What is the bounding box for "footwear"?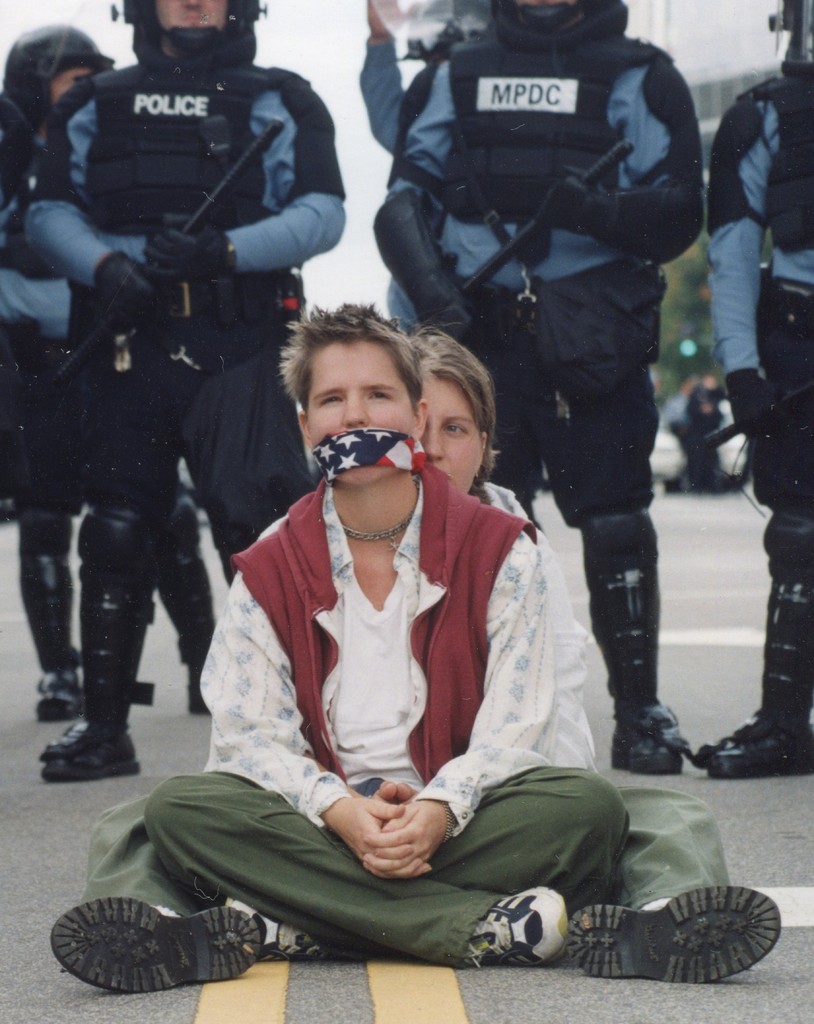
56 900 260 995.
